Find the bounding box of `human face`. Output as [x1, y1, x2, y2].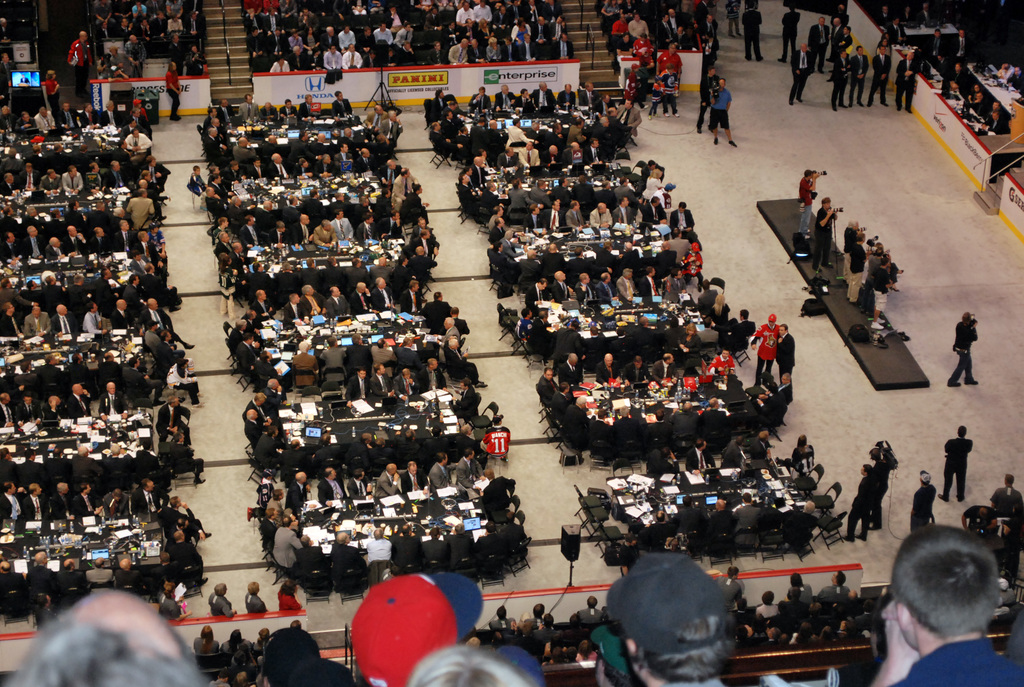
[303, 133, 308, 141].
